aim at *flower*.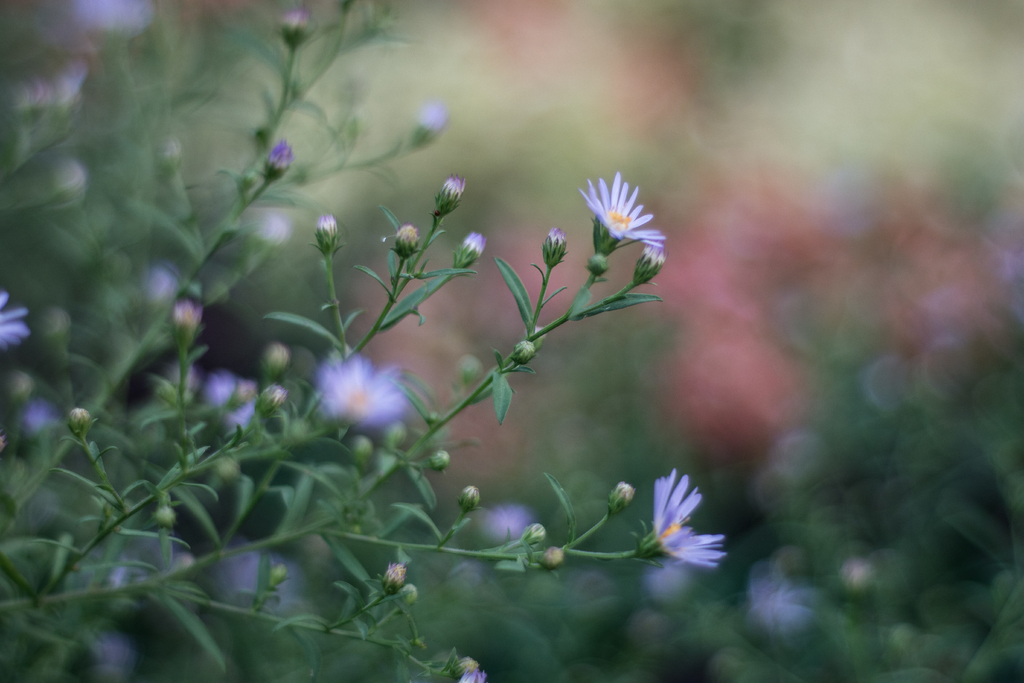
Aimed at {"x1": 50, "y1": 160, "x2": 92, "y2": 208}.
